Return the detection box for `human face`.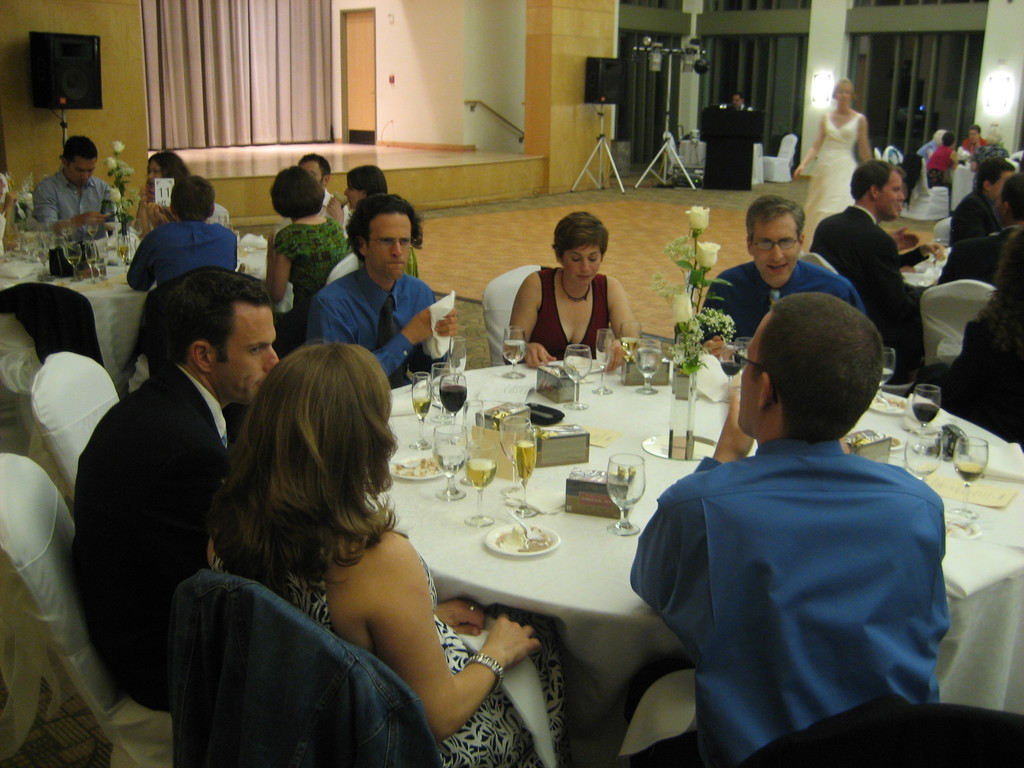
<bbox>65, 161, 96, 184</bbox>.
